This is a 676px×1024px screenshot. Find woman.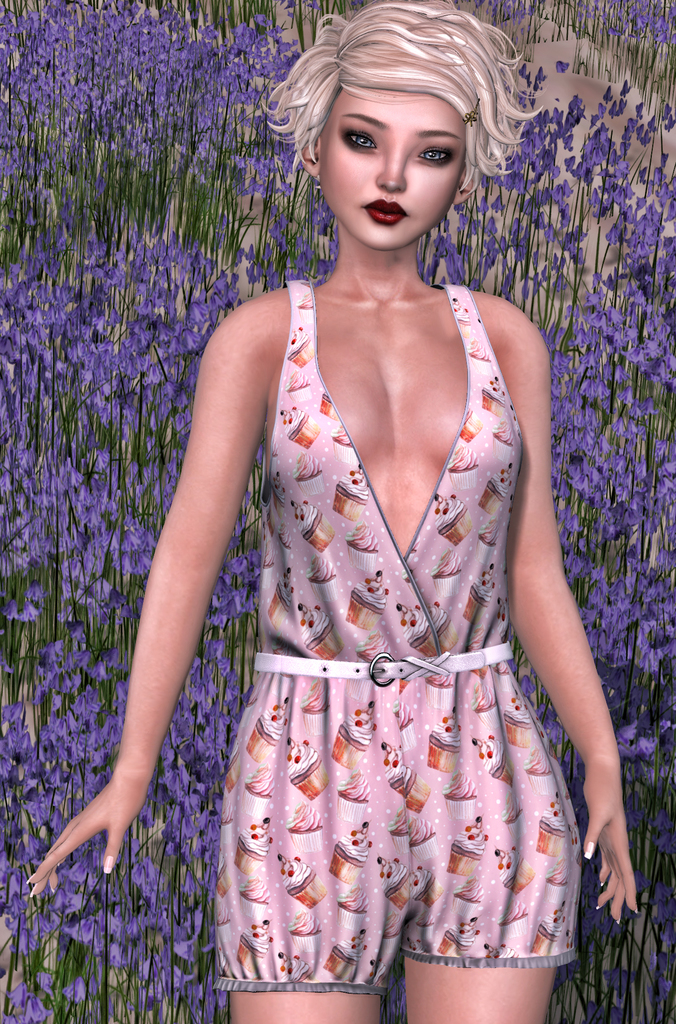
Bounding box: (left=22, top=6, right=632, bottom=1021).
